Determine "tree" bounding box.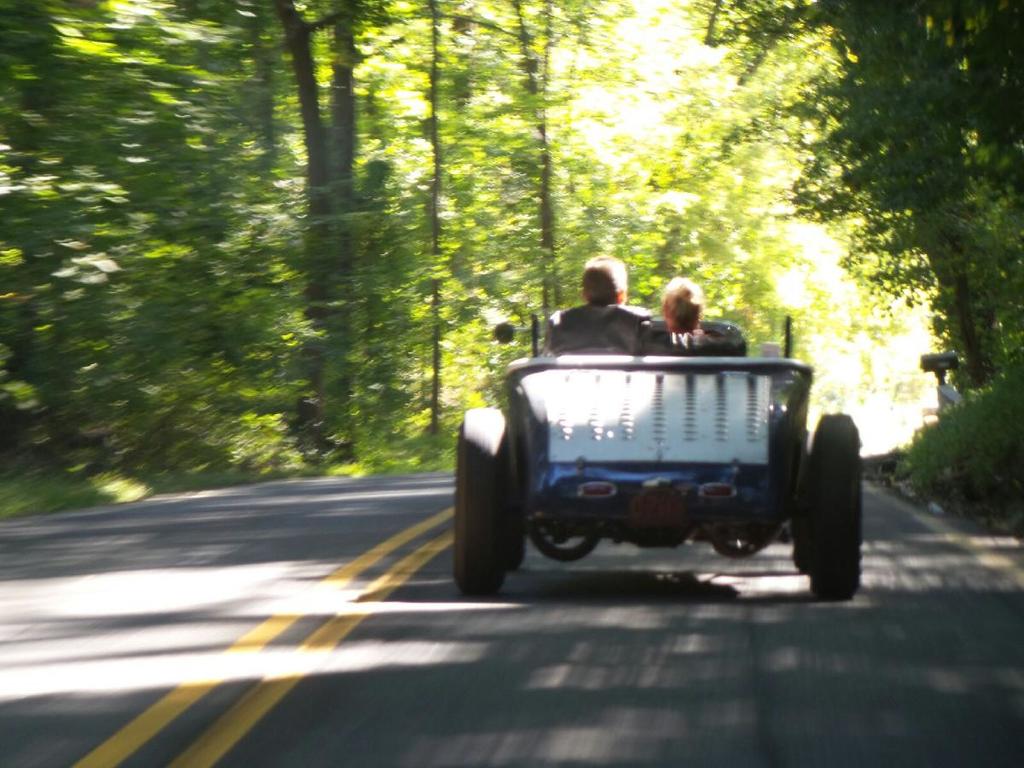
Determined: box(468, 0, 667, 393).
